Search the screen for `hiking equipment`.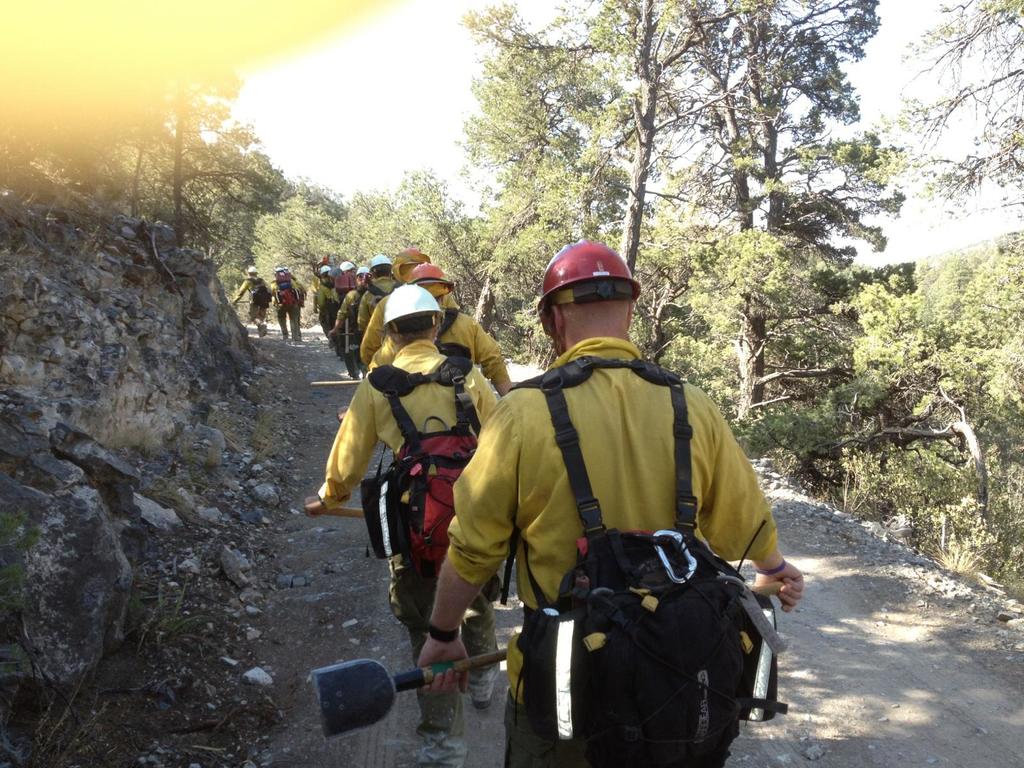
Found at x1=380, y1=282, x2=445, y2=337.
